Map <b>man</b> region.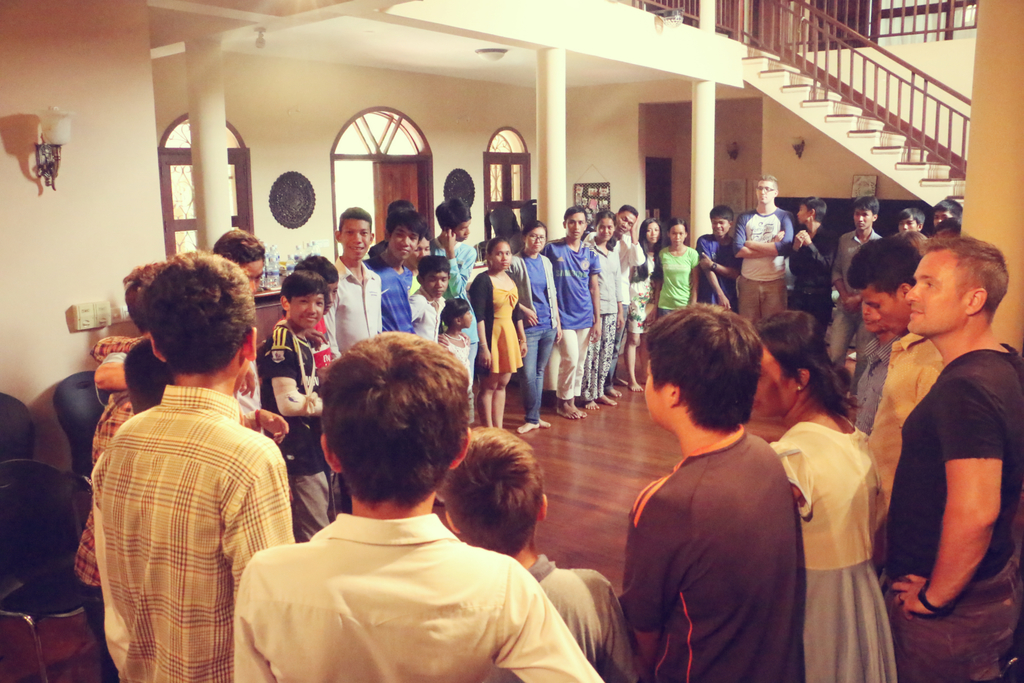
Mapped to (x1=614, y1=202, x2=646, y2=402).
